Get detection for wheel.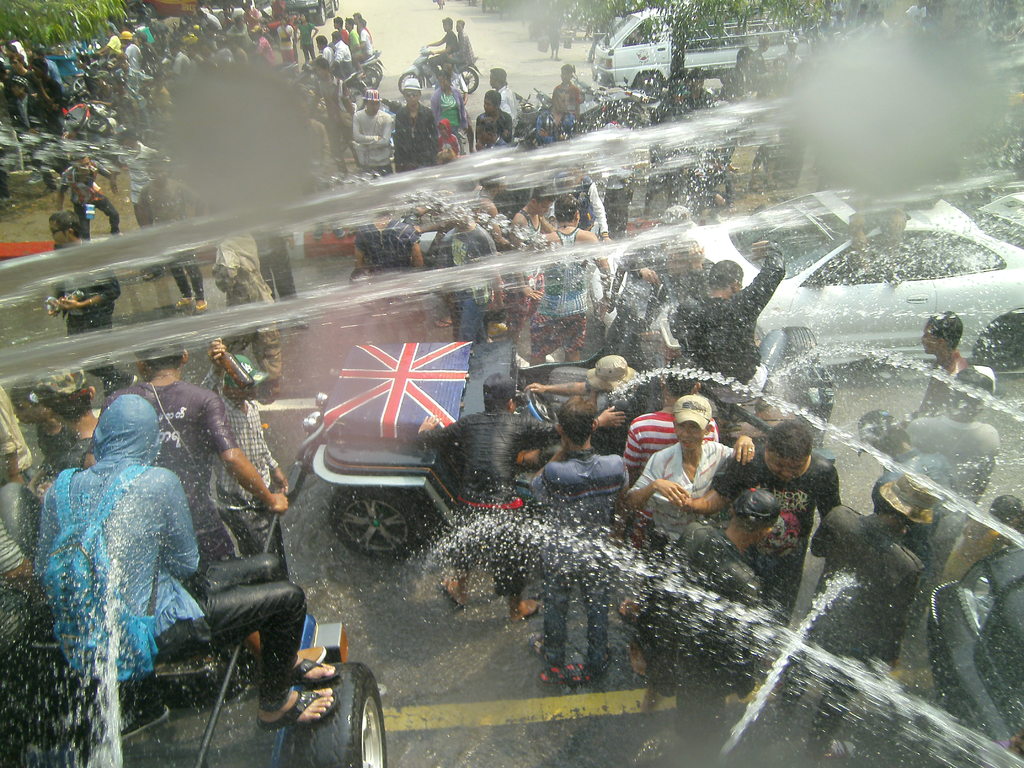
Detection: [left=309, top=0, right=329, bottom=25].
